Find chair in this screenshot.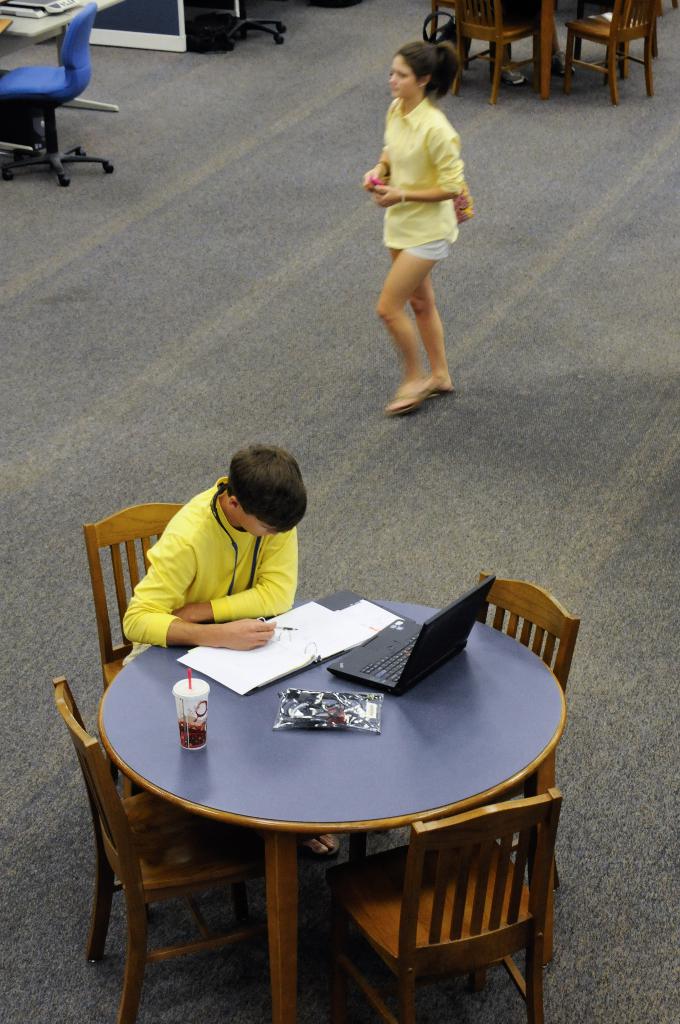
The bounding box for chair is x1=343 y1=569 x2=584 y2=889.
